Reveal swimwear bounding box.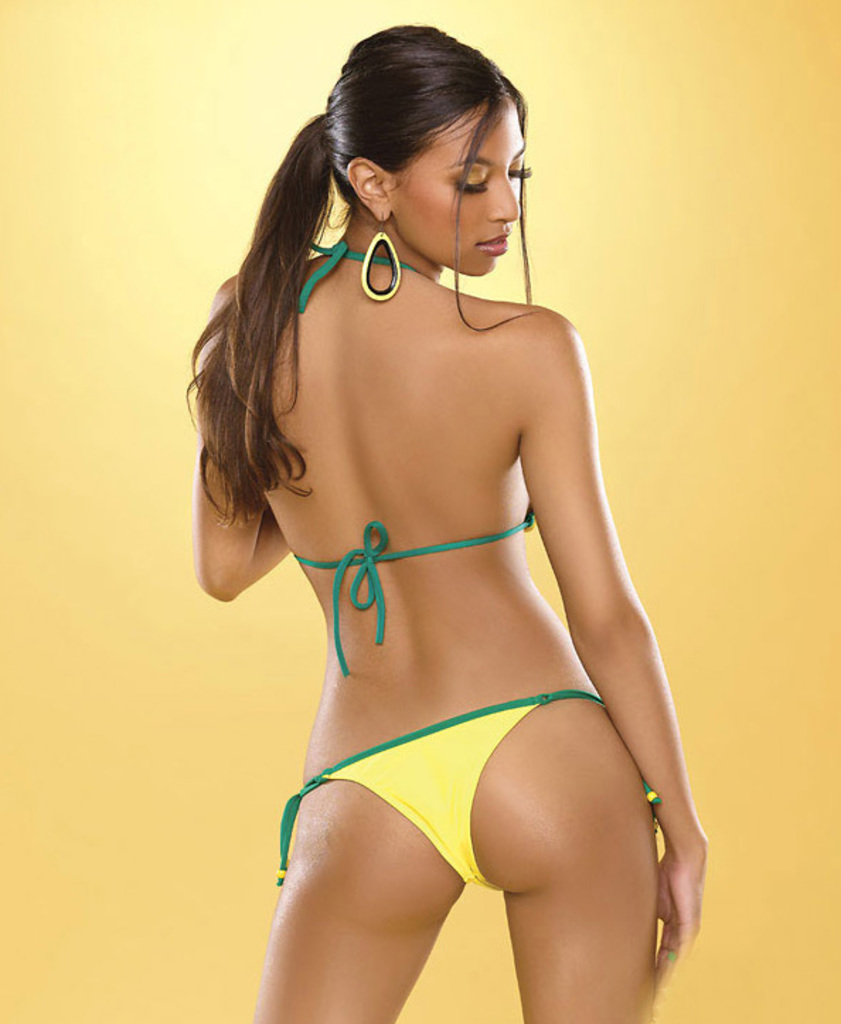
Revealed: box(276, 695, 660, 887).
